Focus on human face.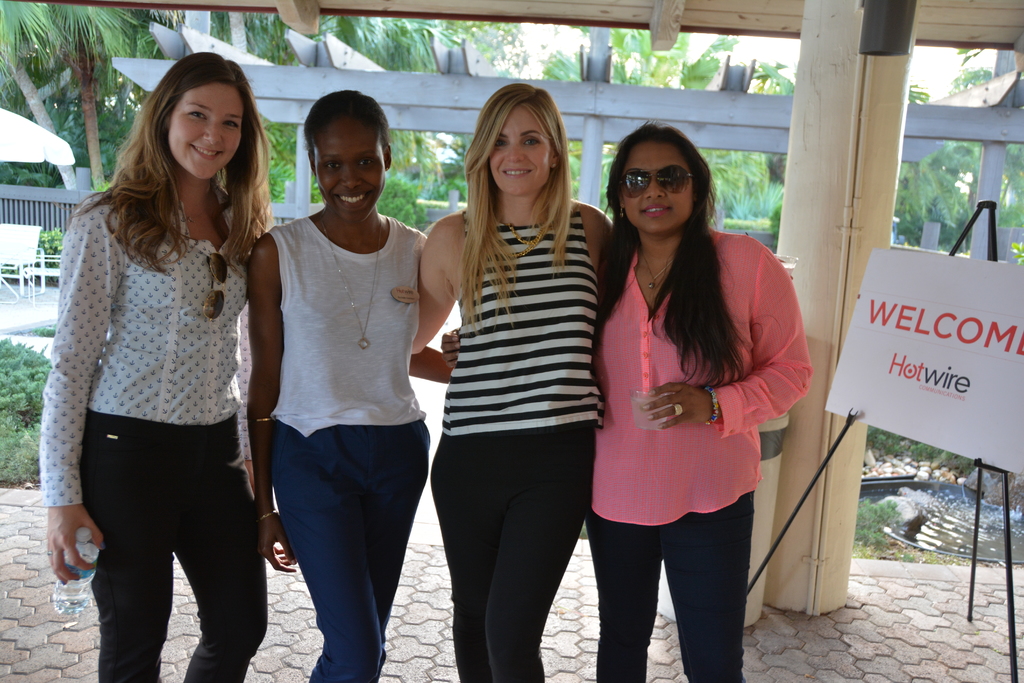
Focused at (488, 109, 552, 194).
